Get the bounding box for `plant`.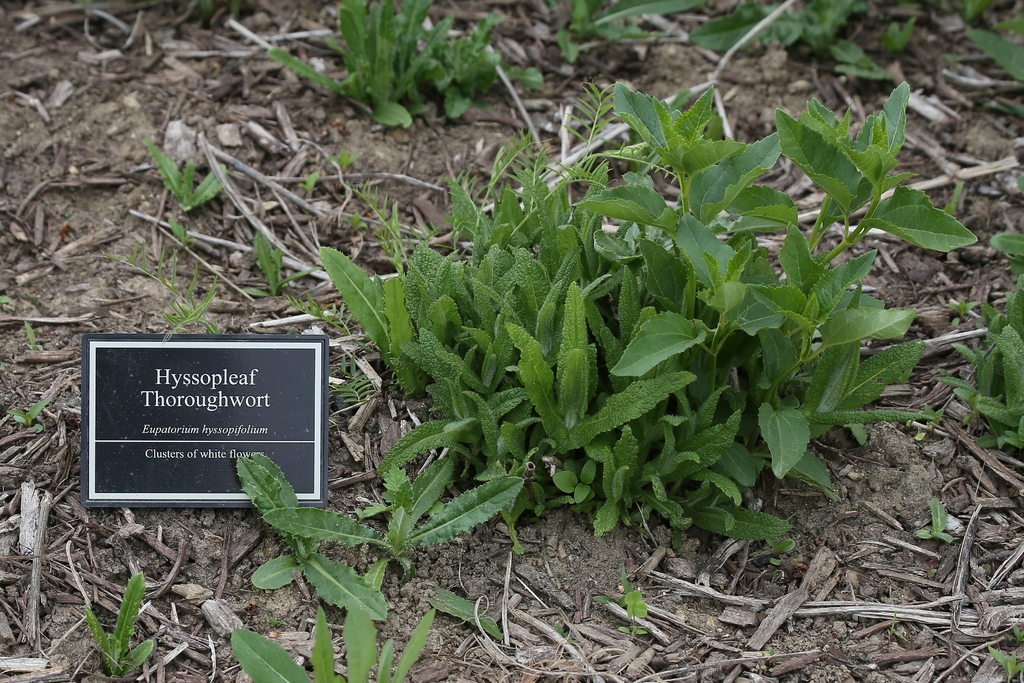
bbox=(301, 22, 547, 129).
